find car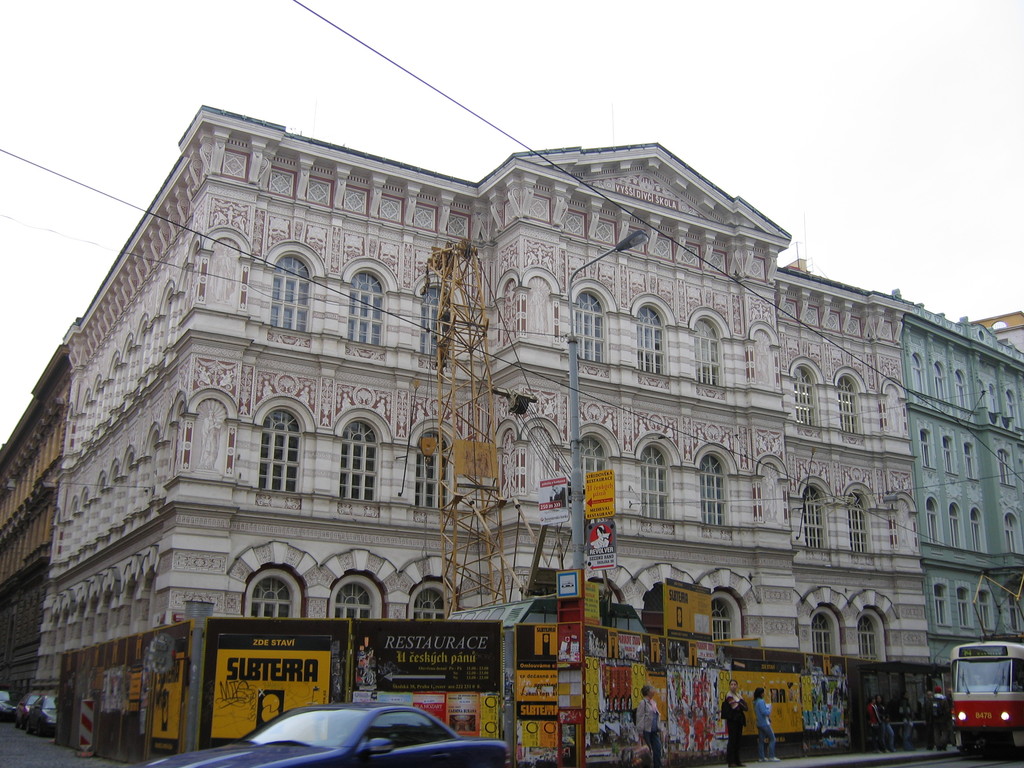
detection(0, 688, 13, 724)
